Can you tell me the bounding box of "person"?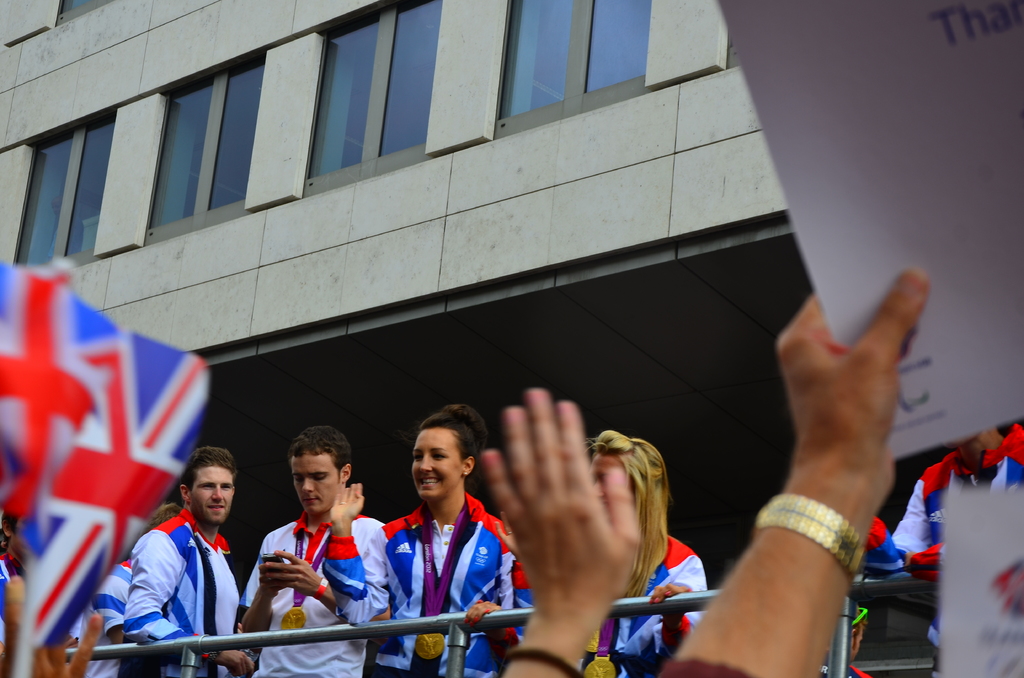
[115, 449, 246, 677].
